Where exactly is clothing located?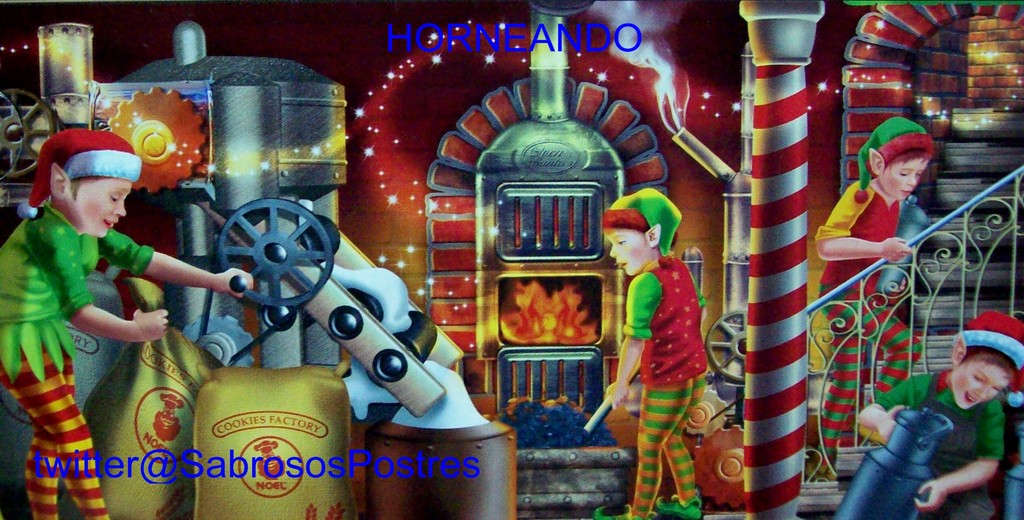
Its bounding box is <region>817, 178, 906, 374</region>.
